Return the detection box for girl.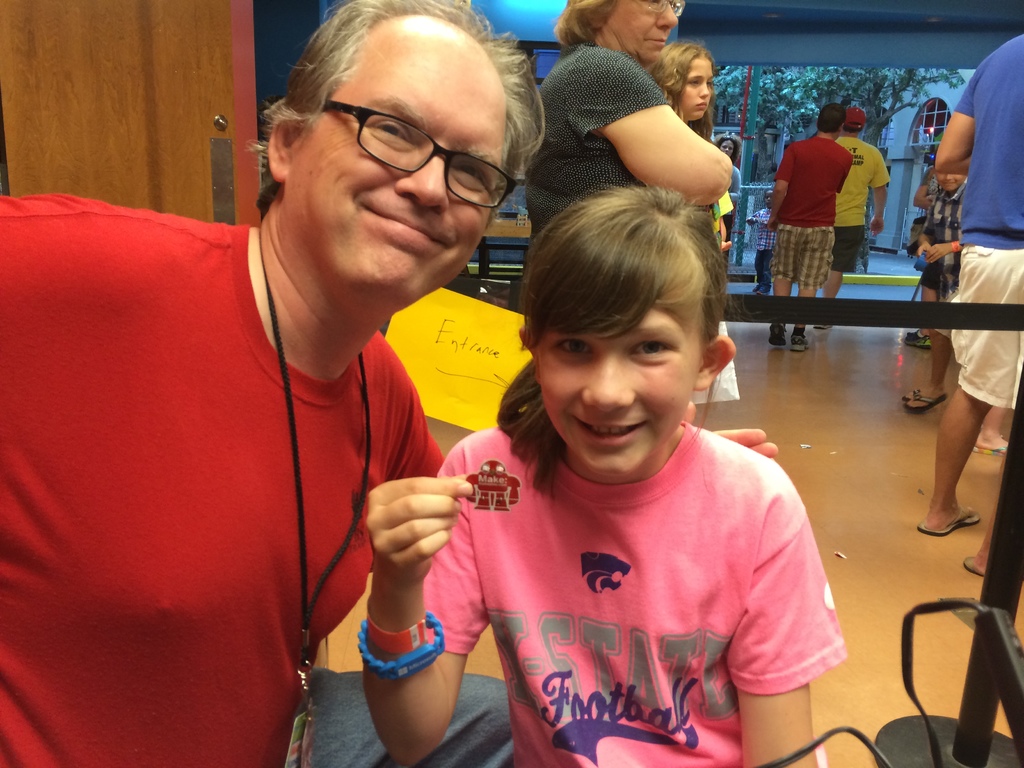
645/37/737/407.
